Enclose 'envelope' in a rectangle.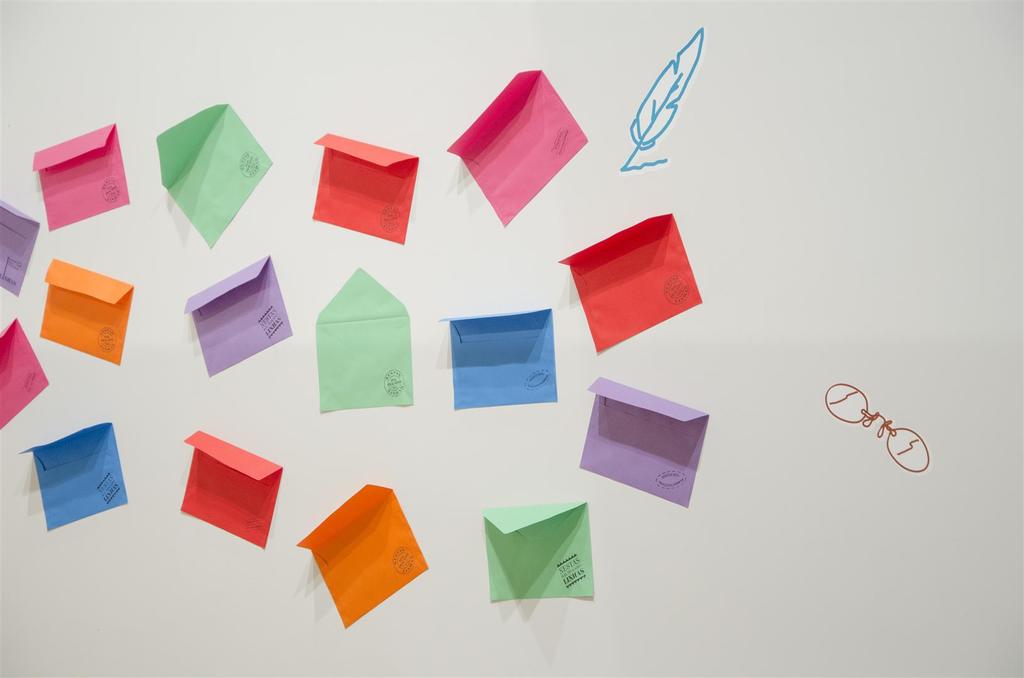
pyautogui.locateOnScreen(0, 198, 37, 294).
